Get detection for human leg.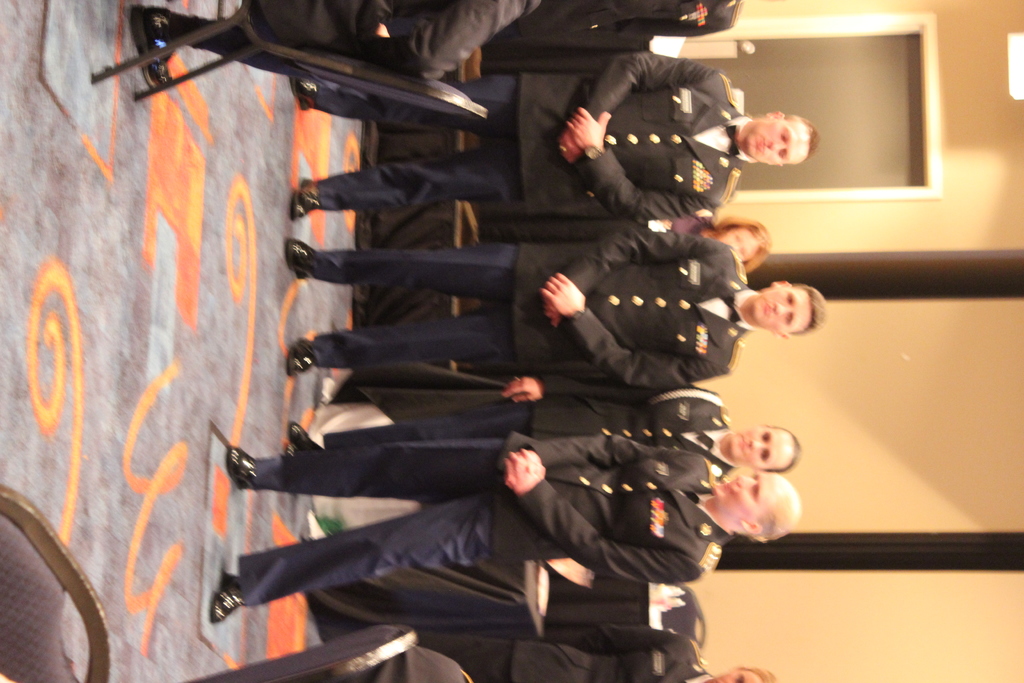
Detection: 287:147:548:220.
